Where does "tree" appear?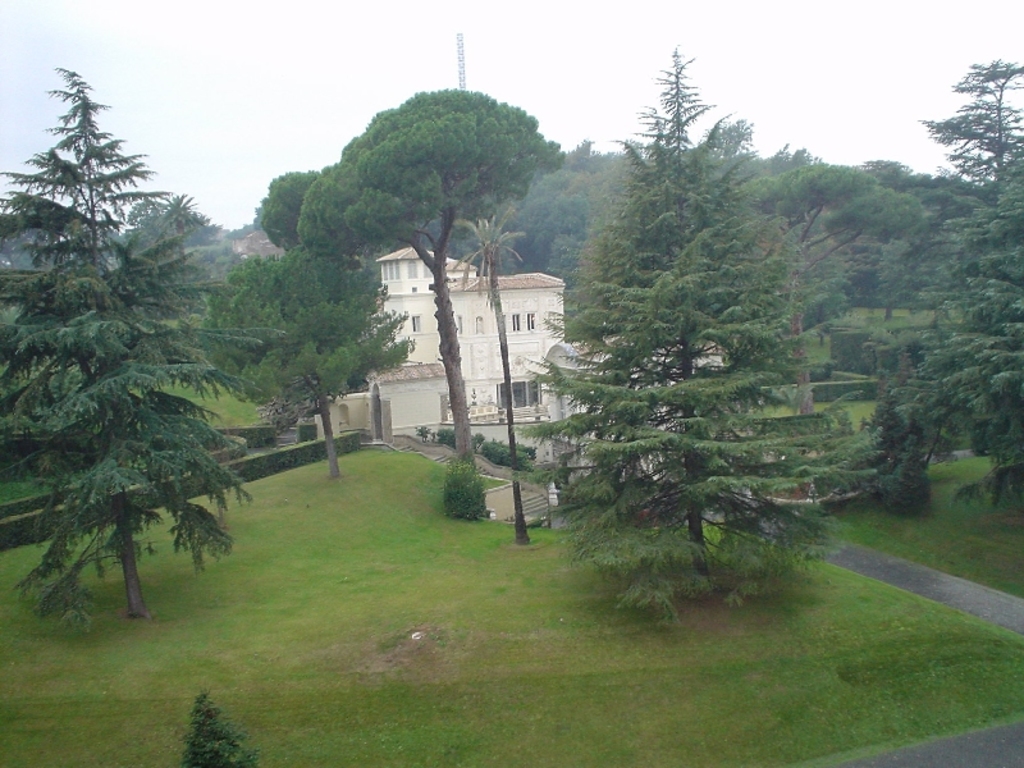
Appears at 507 46 901 630.
